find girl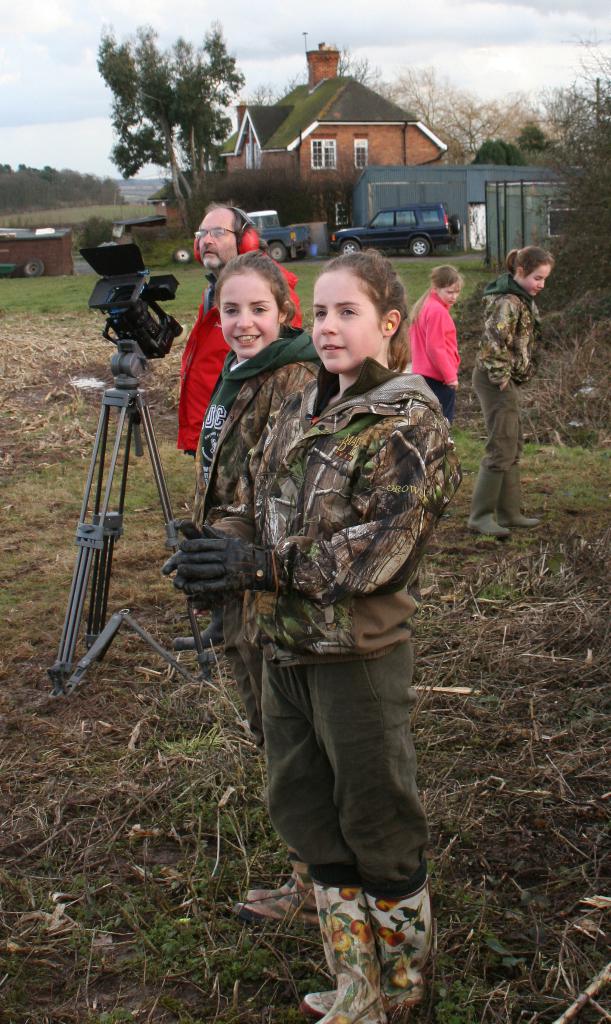
locate(396, 260, 462, 442)
